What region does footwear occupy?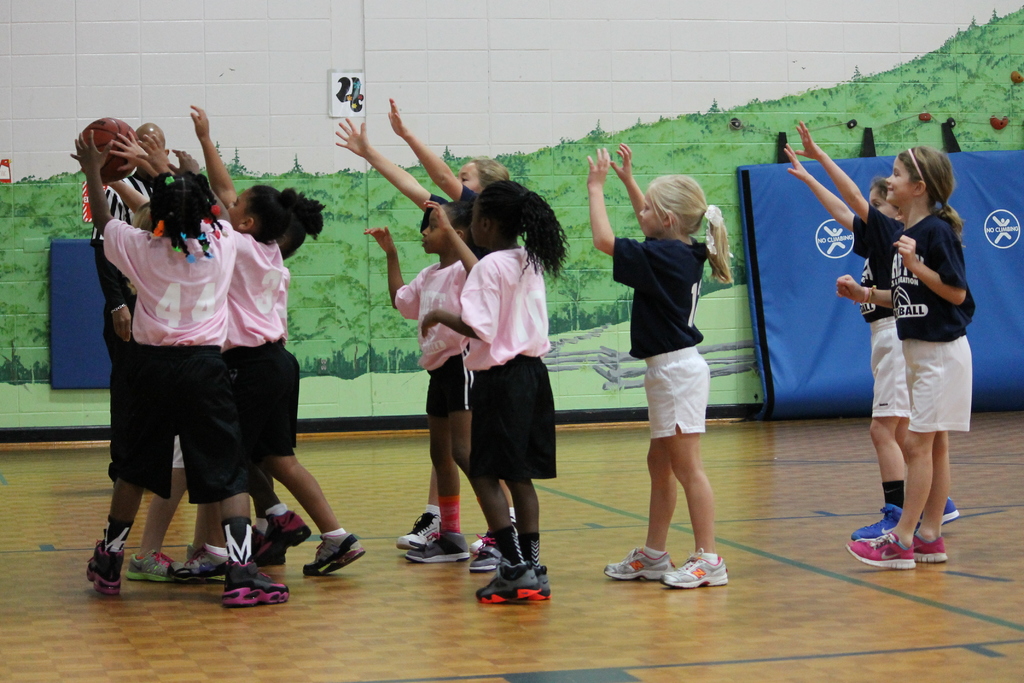
select_region(470, 518, 517, 551).
